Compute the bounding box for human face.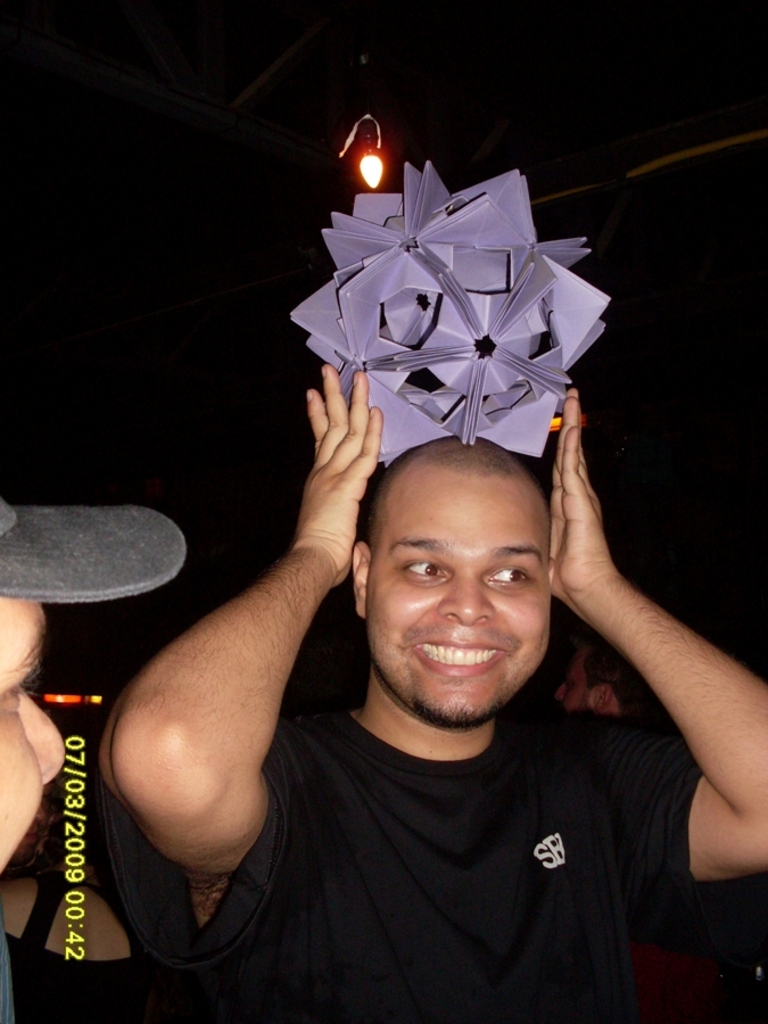
[x1=555, y1=651, x2=593, y2=709].
